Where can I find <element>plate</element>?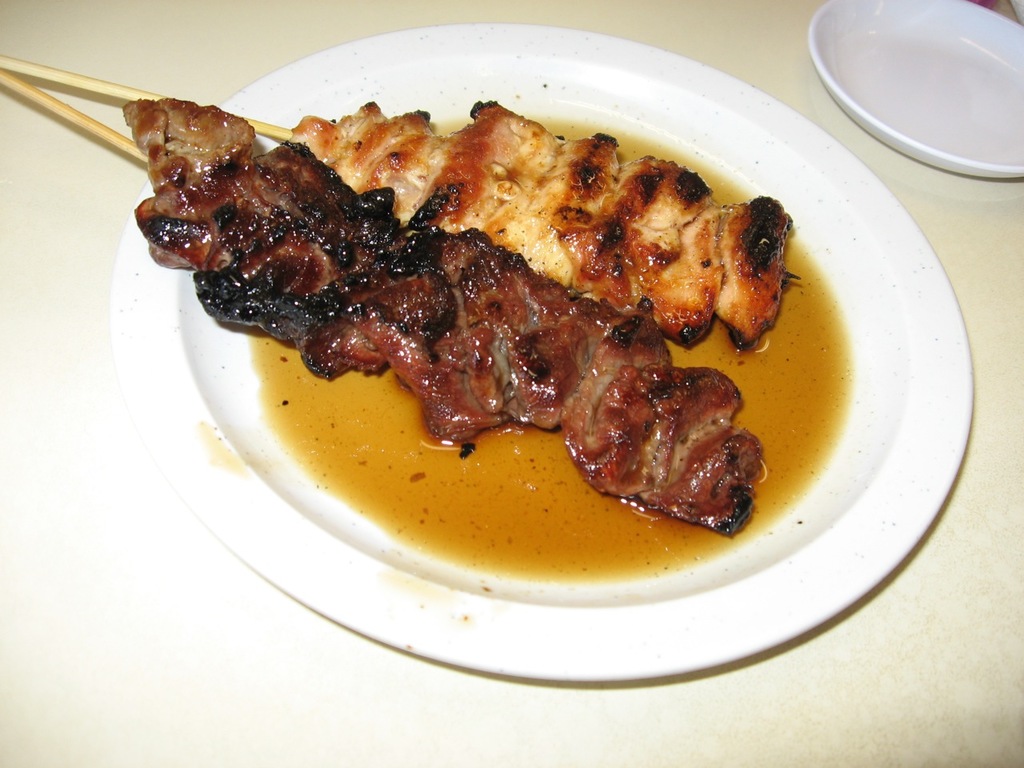
You can find it at bbox=[804, 0, 1023, 186].
